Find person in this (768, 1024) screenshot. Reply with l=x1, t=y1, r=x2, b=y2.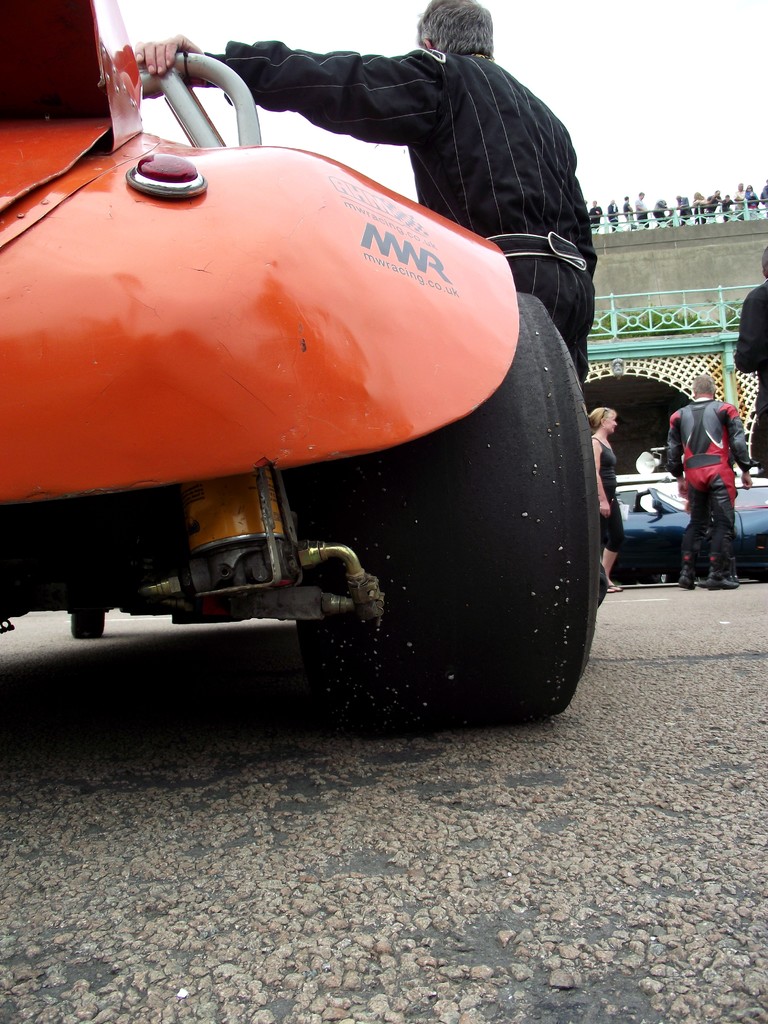
l=735, t=258, r=767, b=490.
